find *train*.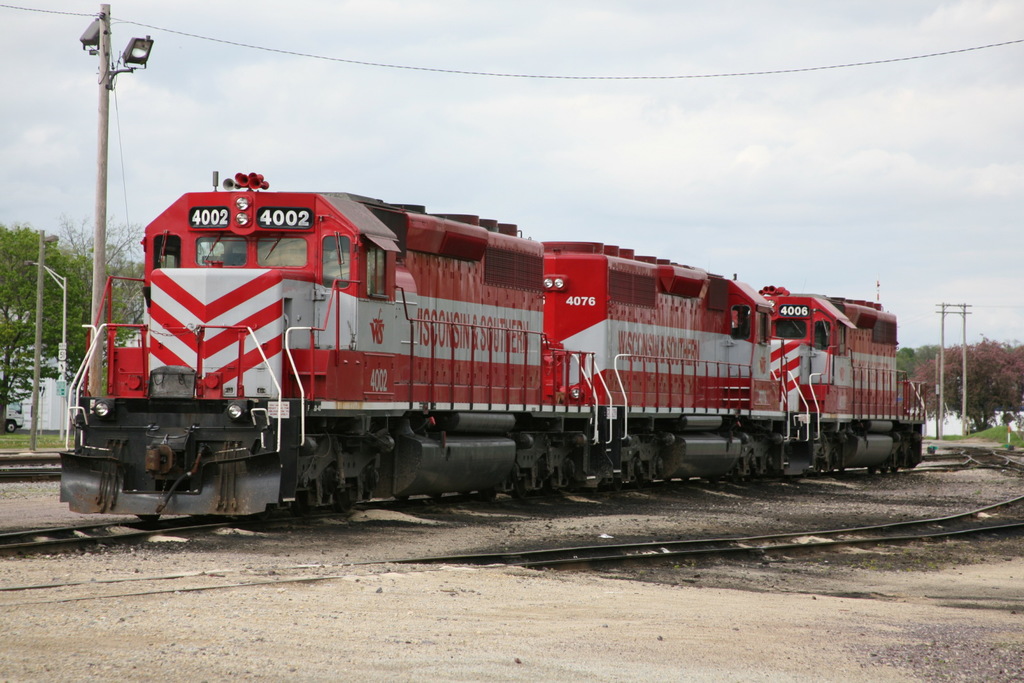
bbox(58, 171, 927, 522).
